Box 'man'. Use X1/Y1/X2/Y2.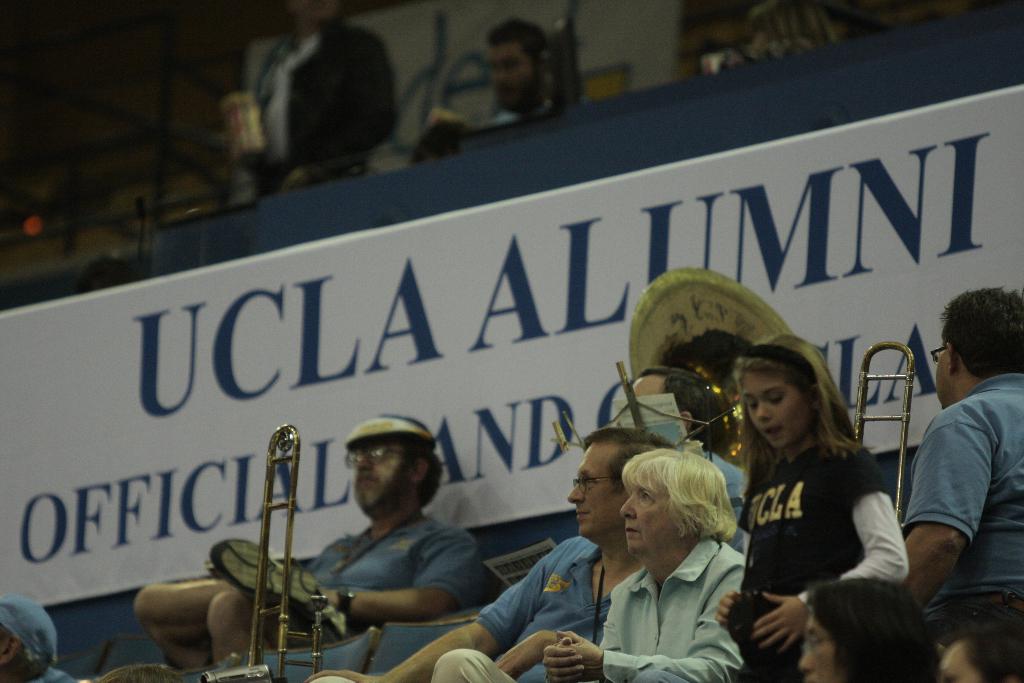
610/365/758/578.
